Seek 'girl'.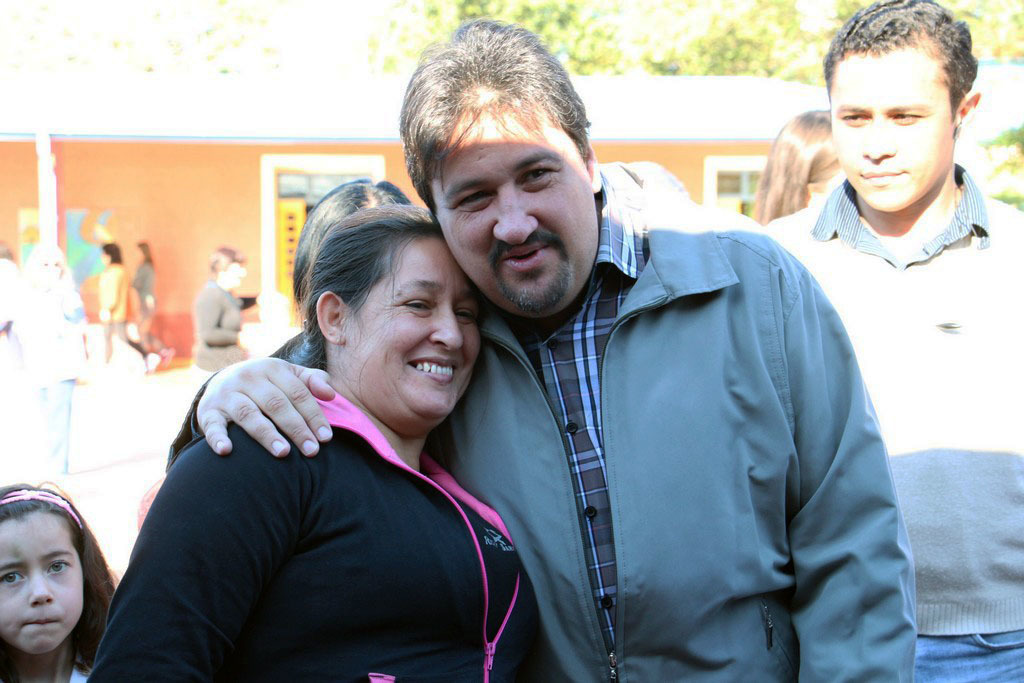
BBox(0, 475, 116, 682).
